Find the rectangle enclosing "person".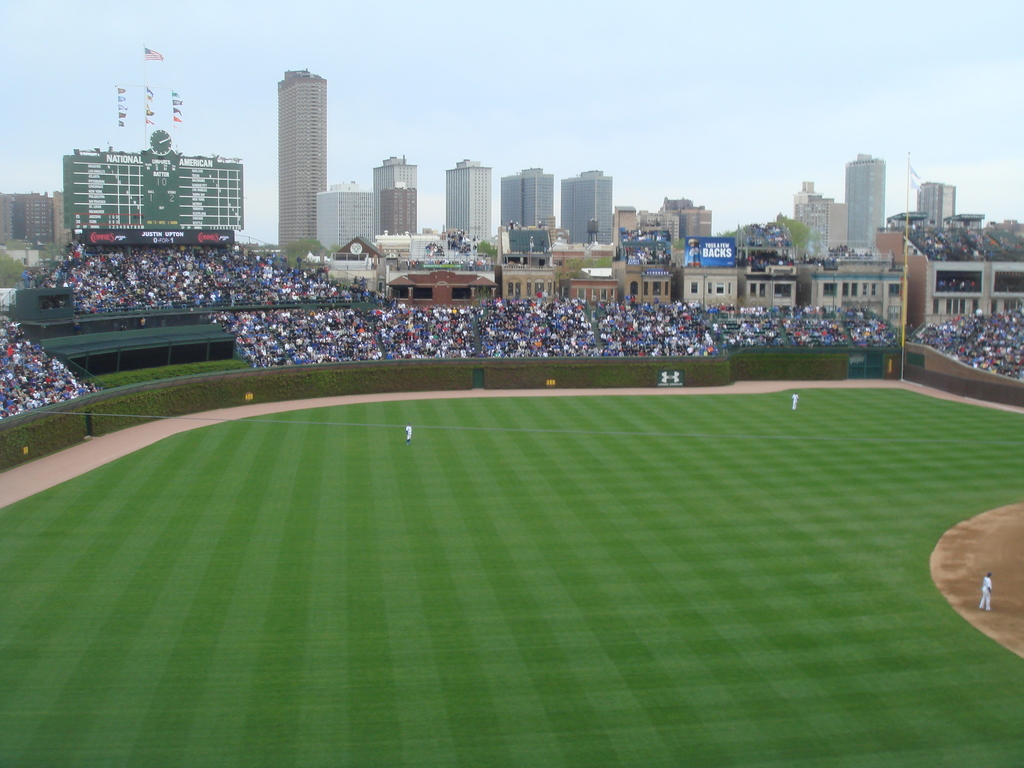
l=792, t=392, r=801, b=408.
